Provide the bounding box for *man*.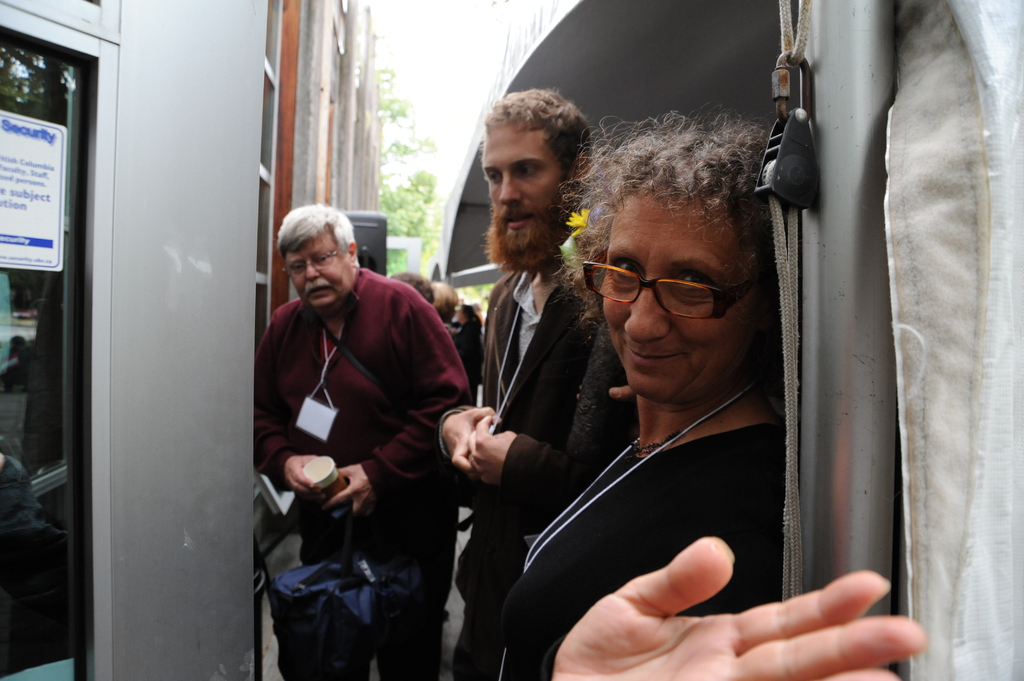
(435, 90, 593, 680).
